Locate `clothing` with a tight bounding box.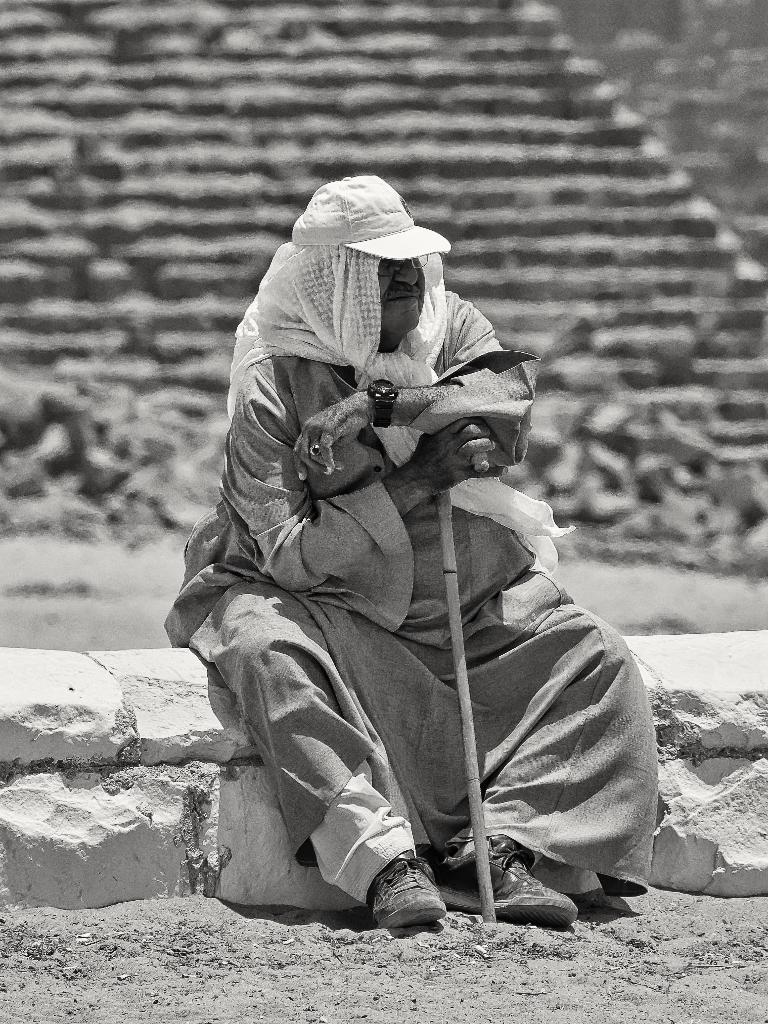
bbox=(163, 334, 657, 899).
